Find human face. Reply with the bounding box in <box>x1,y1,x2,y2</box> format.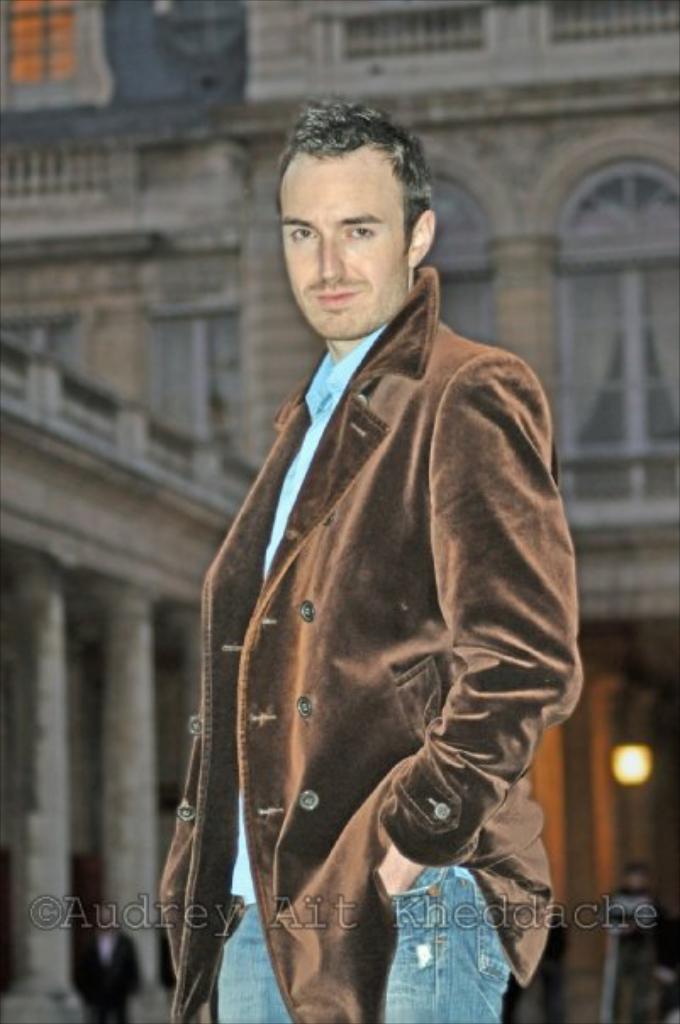
<box>278,151,412,341</box>.
